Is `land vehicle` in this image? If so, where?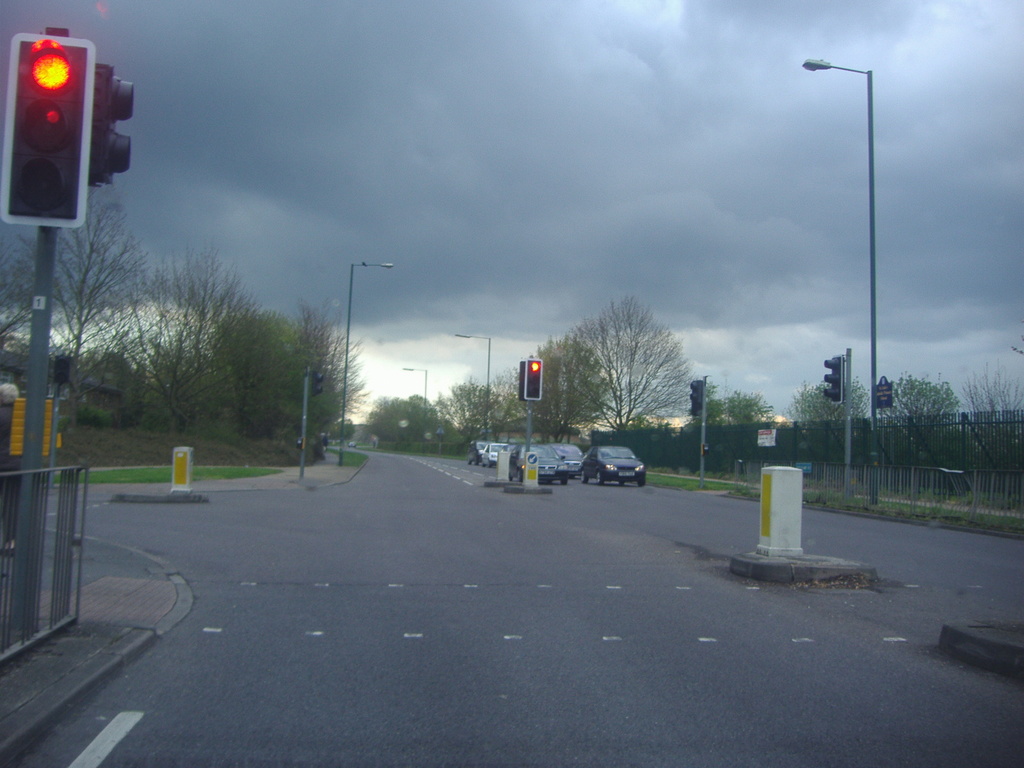
Yes, at rect(479, 438, 512, 468).
